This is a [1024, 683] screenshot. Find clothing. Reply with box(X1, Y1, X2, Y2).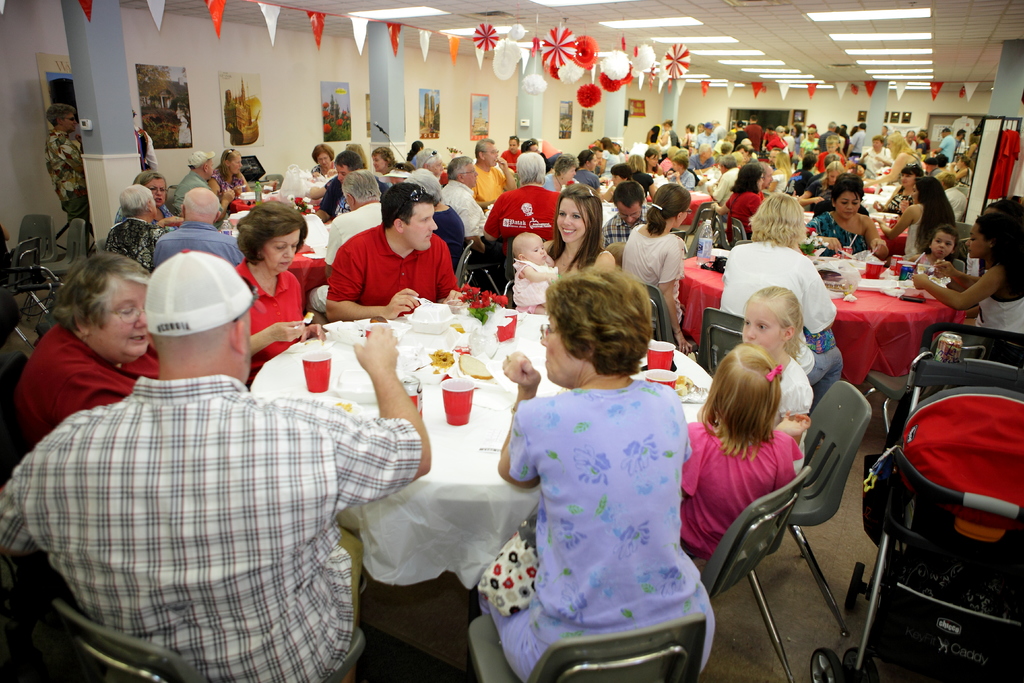
box(812, 324, 838, 380).
